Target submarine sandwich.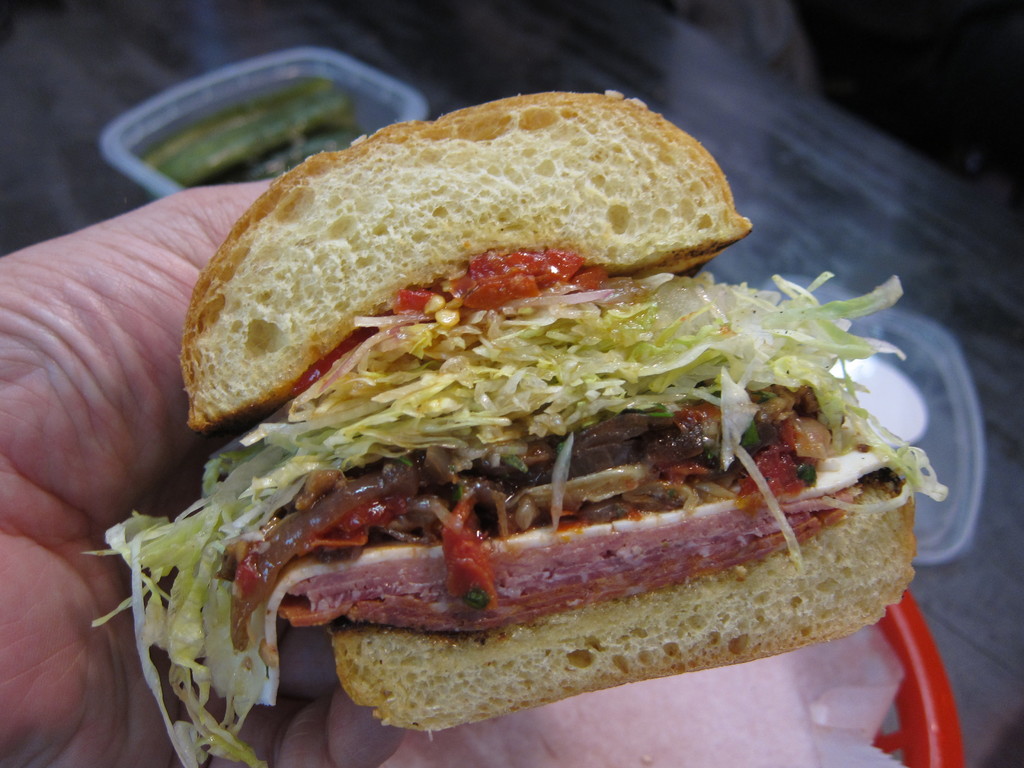
Target region: x1=79, y1=90, x2=950, y2=767.
